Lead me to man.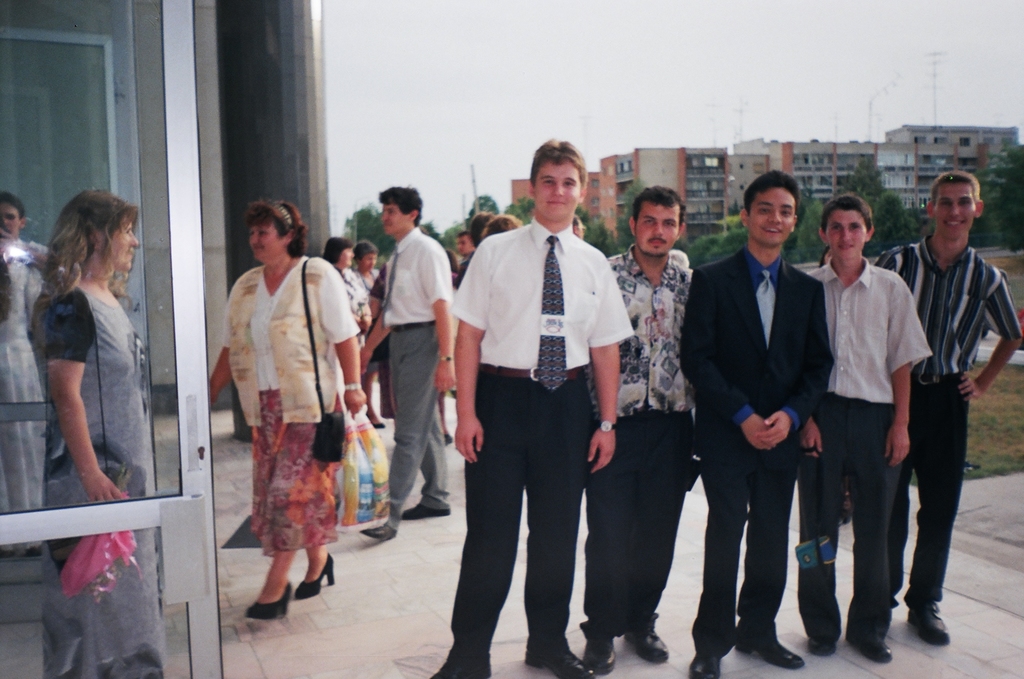
Lead to (x1=674, y1=172, x2=831, y2=678).
